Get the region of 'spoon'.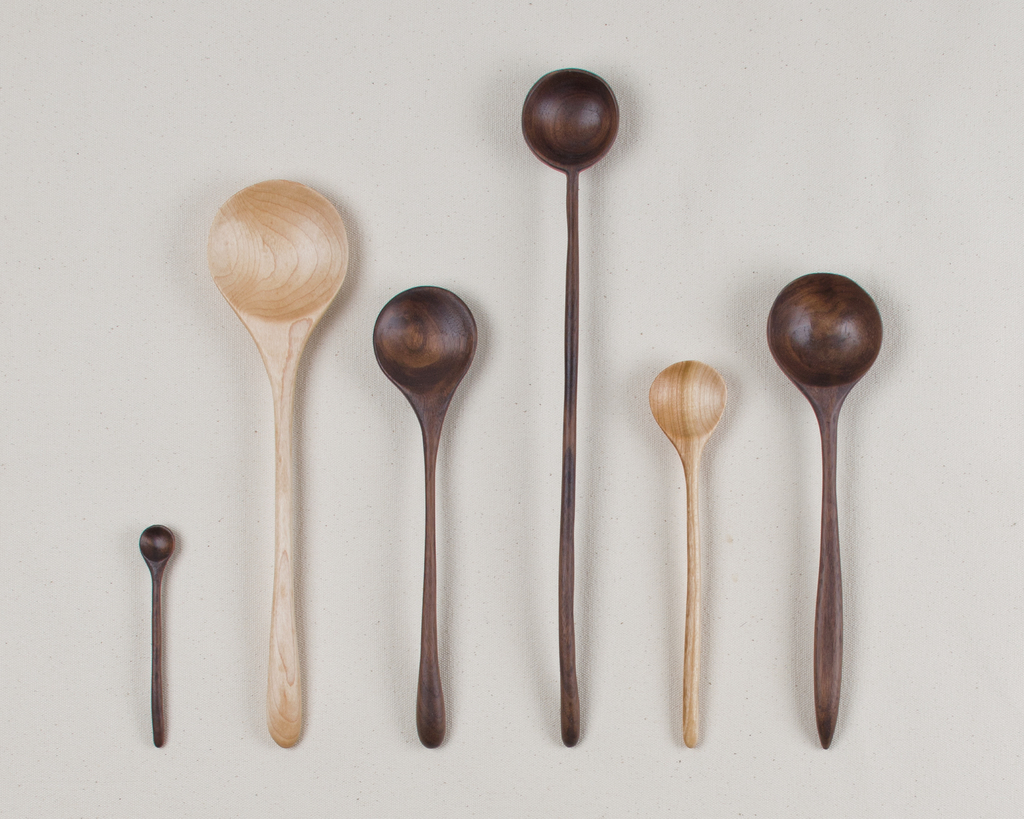
x1=371 y1=288 x2=481 y2=745.
